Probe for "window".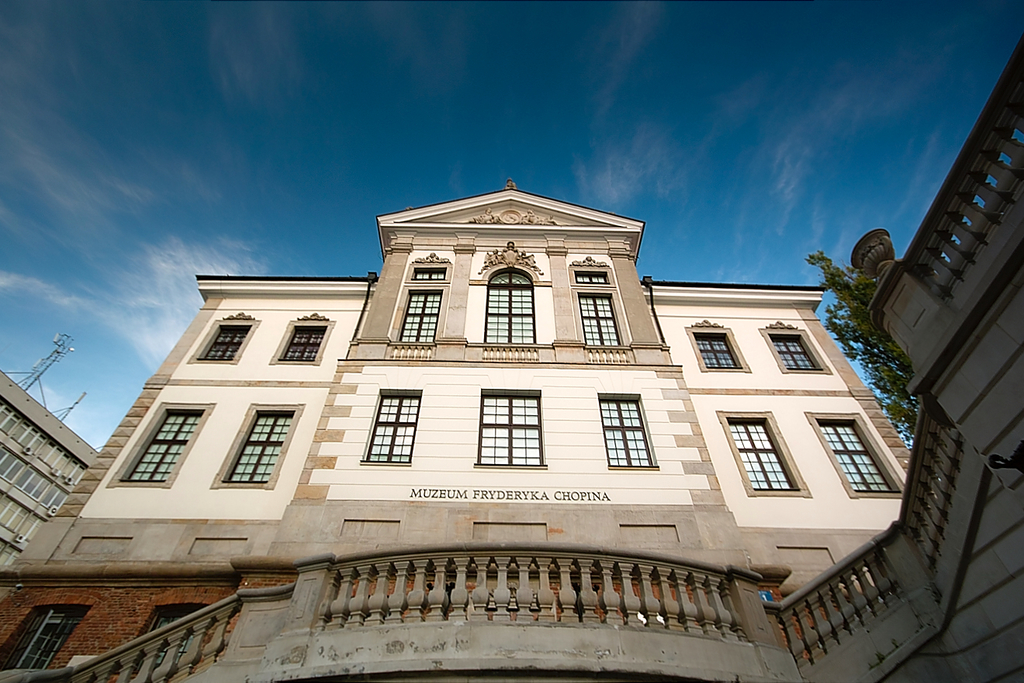
Probe result: BBox(472, 384, 541, 469).
